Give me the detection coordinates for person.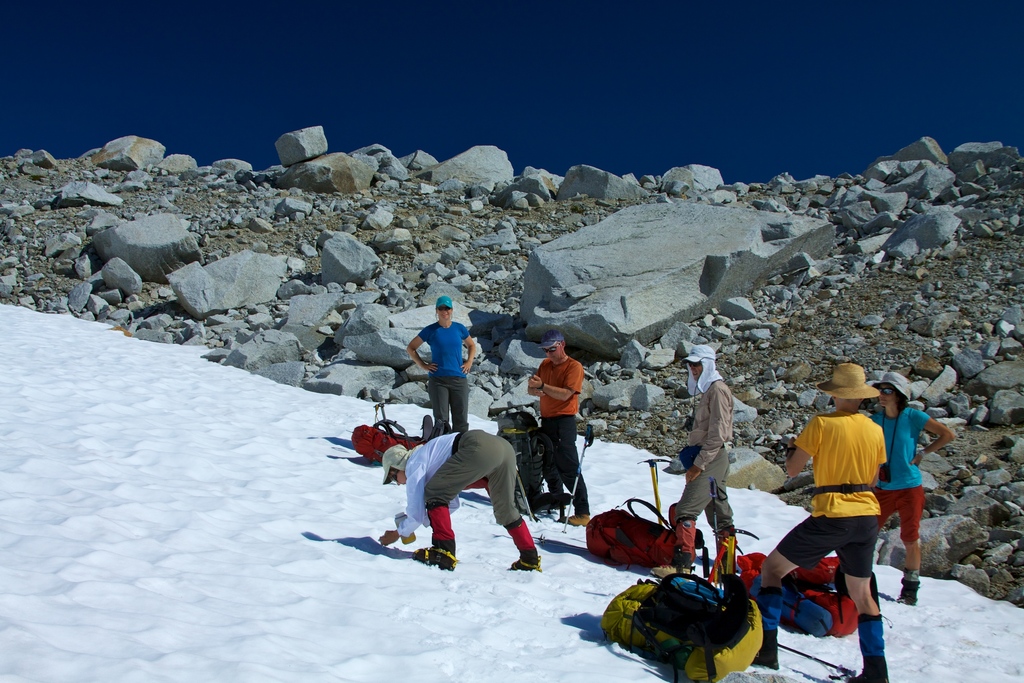
crop(376, 428, 541, 572).
